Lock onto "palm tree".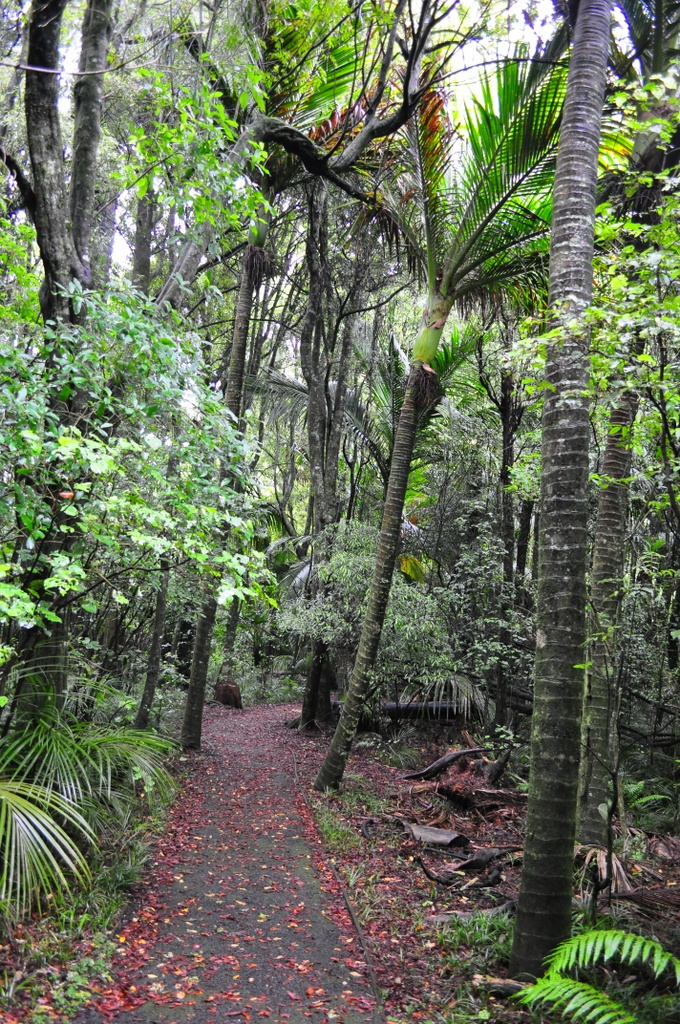
Locked: region(336, 70, 576, 830).
